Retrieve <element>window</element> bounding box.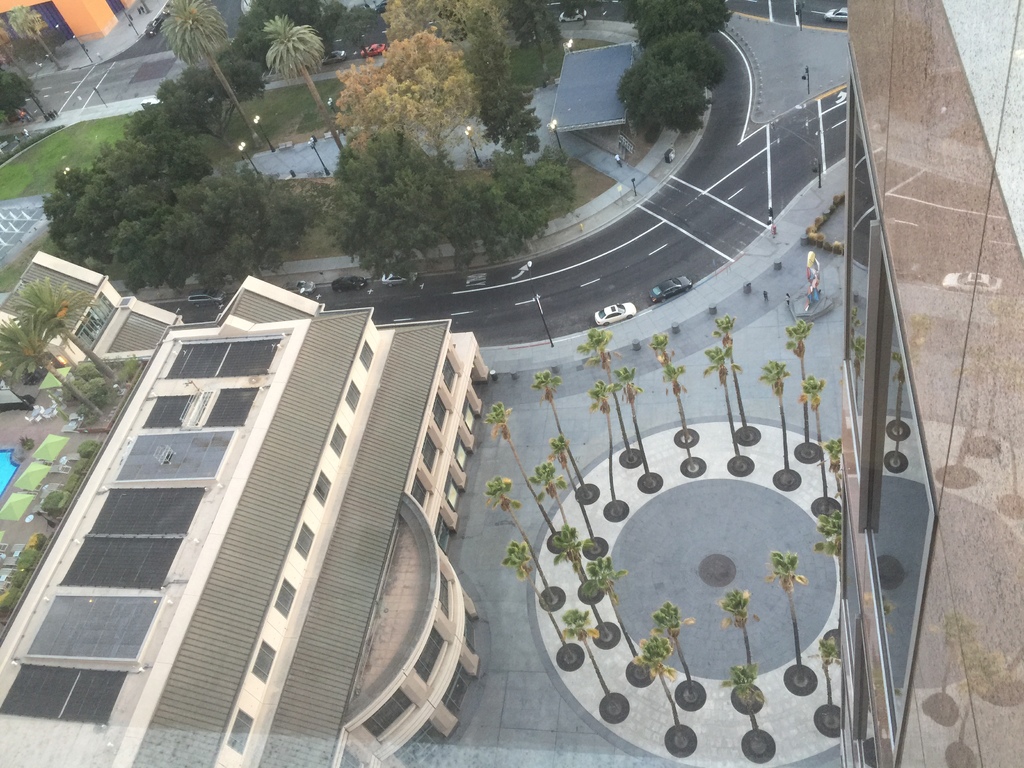
Bounding box: Rect(239, 632, 282, 684).
